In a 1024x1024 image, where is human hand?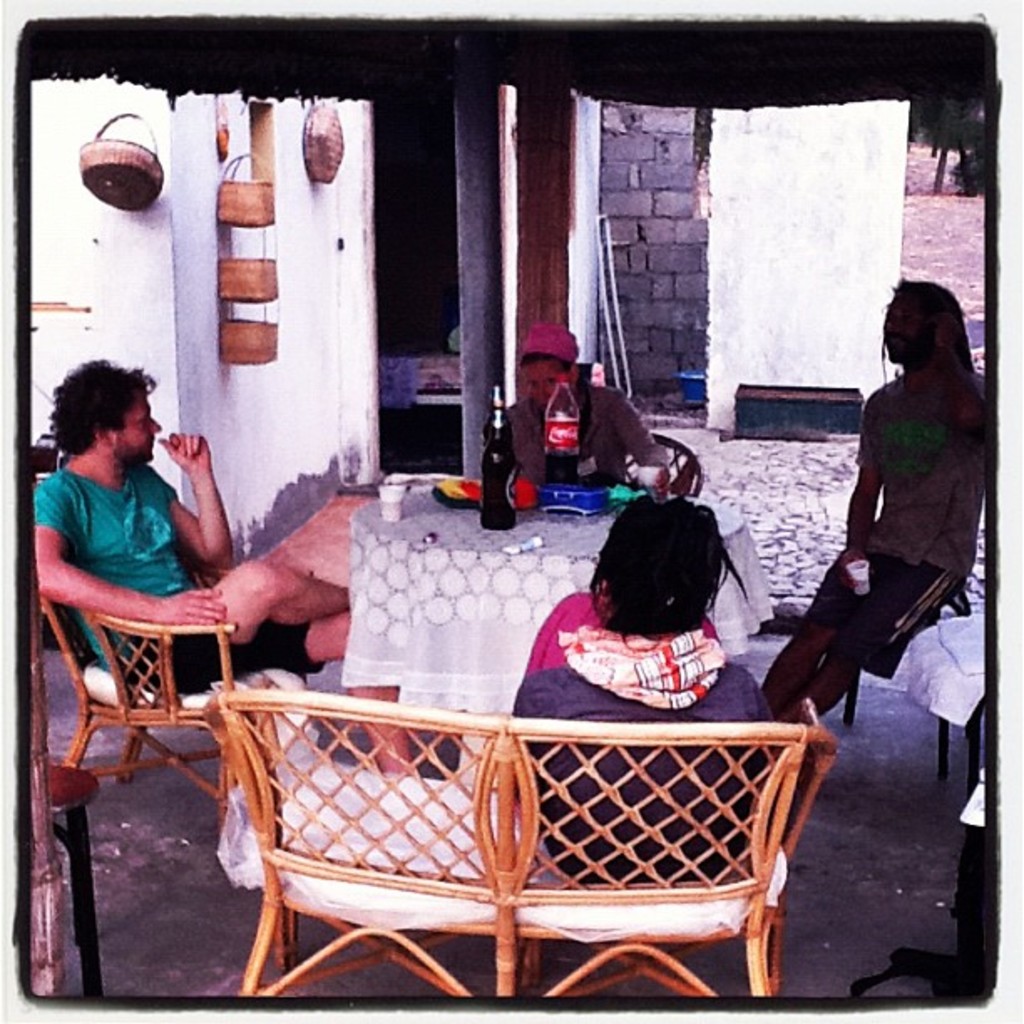
detection(159, 428, 209, 472).
